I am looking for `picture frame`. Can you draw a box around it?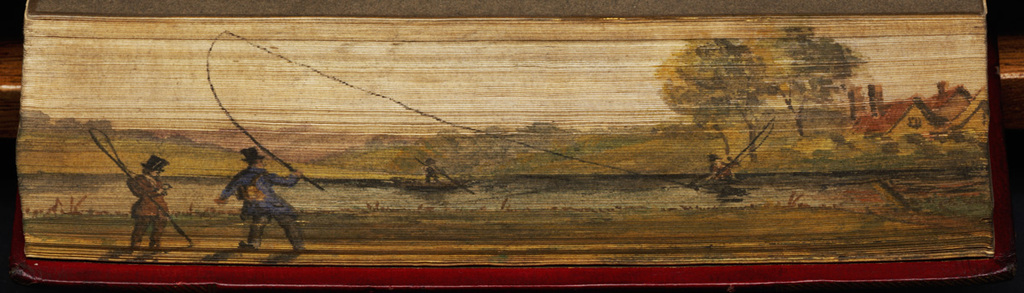
Sure, the bounding box is (41, 19, 940, 281).
